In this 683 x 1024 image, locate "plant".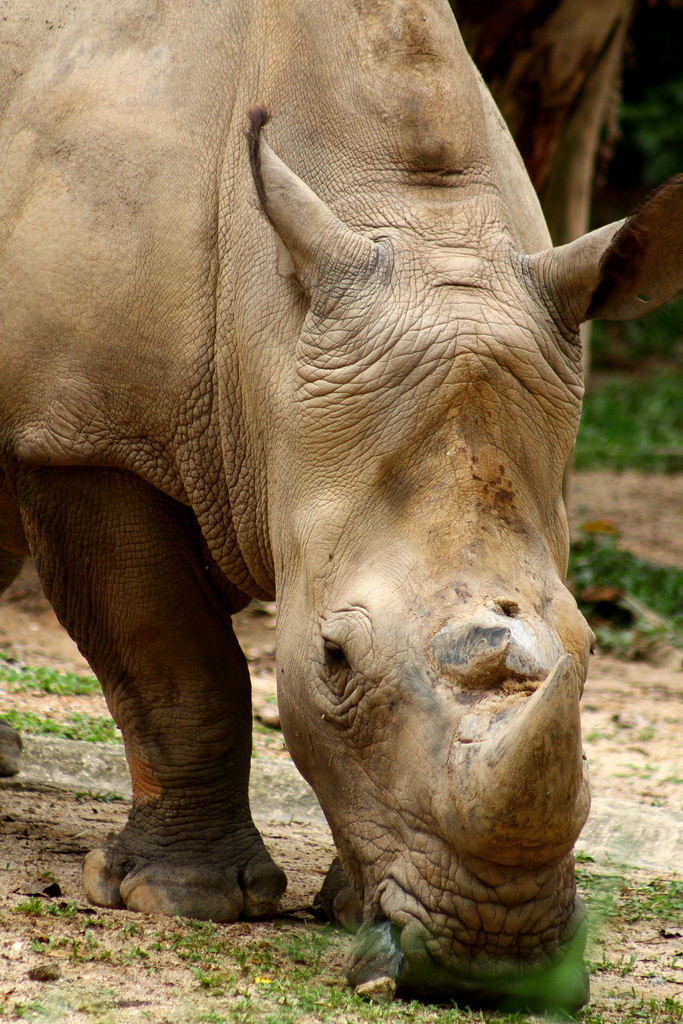
Bounding box: bbox=[648, 797, 669, 809].
